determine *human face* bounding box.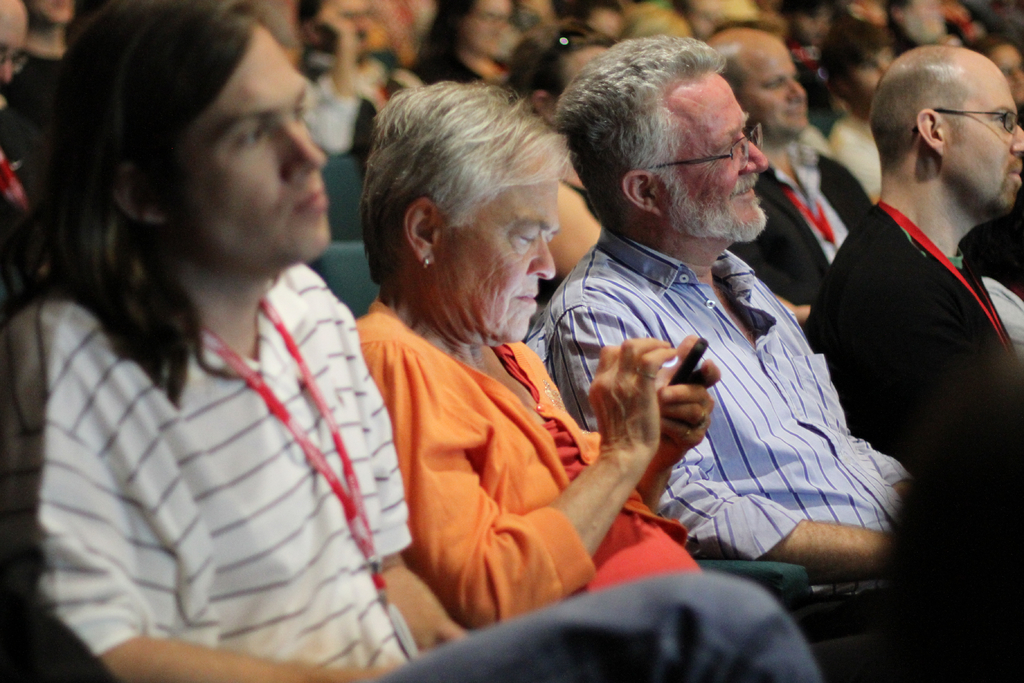
Determined: {"left": 152, "top": 38, "right": 318, "bottom": 287}.
